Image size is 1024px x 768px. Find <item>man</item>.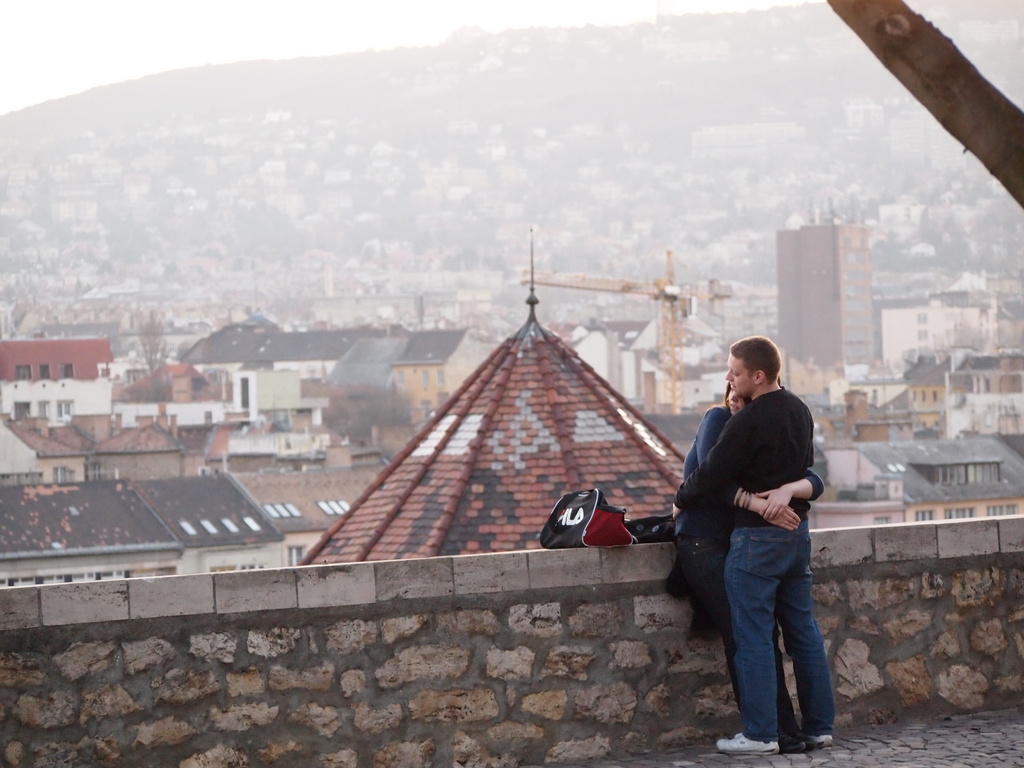
[671, 337, 842, 740].
